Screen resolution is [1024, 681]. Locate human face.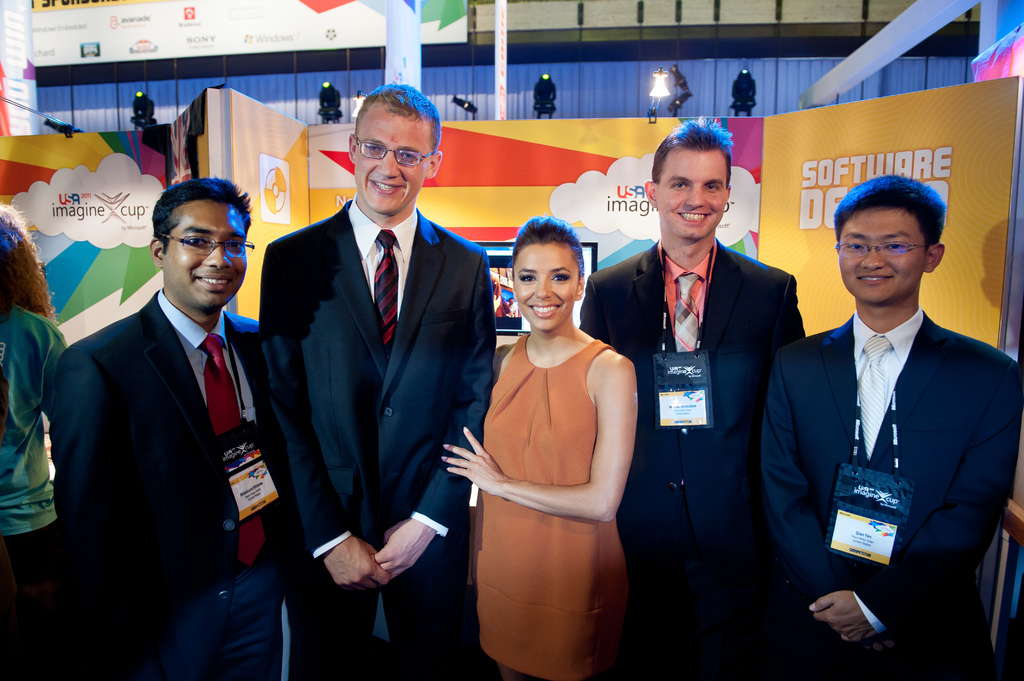
(362, 107, 433, 216).
